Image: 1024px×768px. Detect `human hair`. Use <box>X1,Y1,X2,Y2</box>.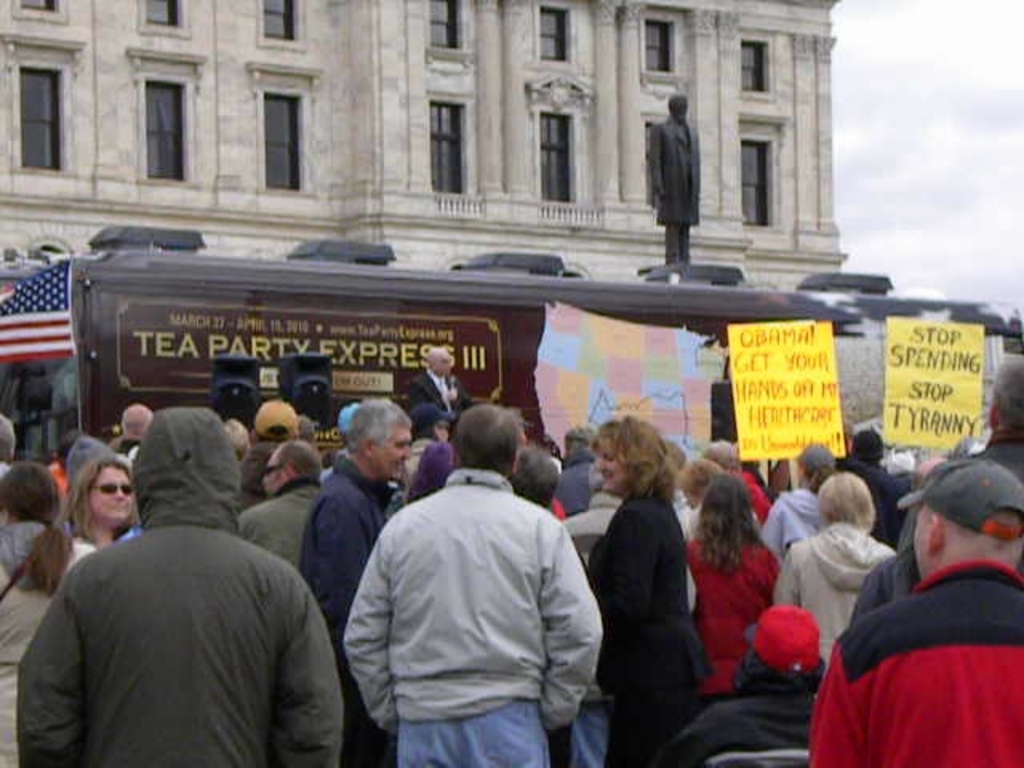
<box>597,422,686,523</box>.
